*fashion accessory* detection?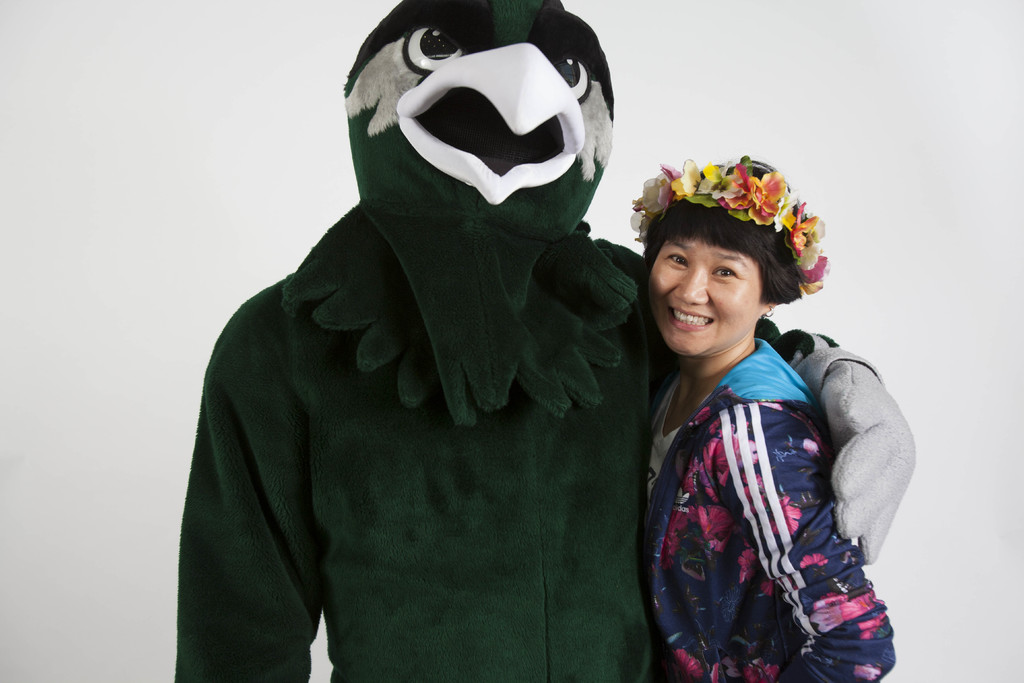
left=637, top=147, right=831, bottom=289
